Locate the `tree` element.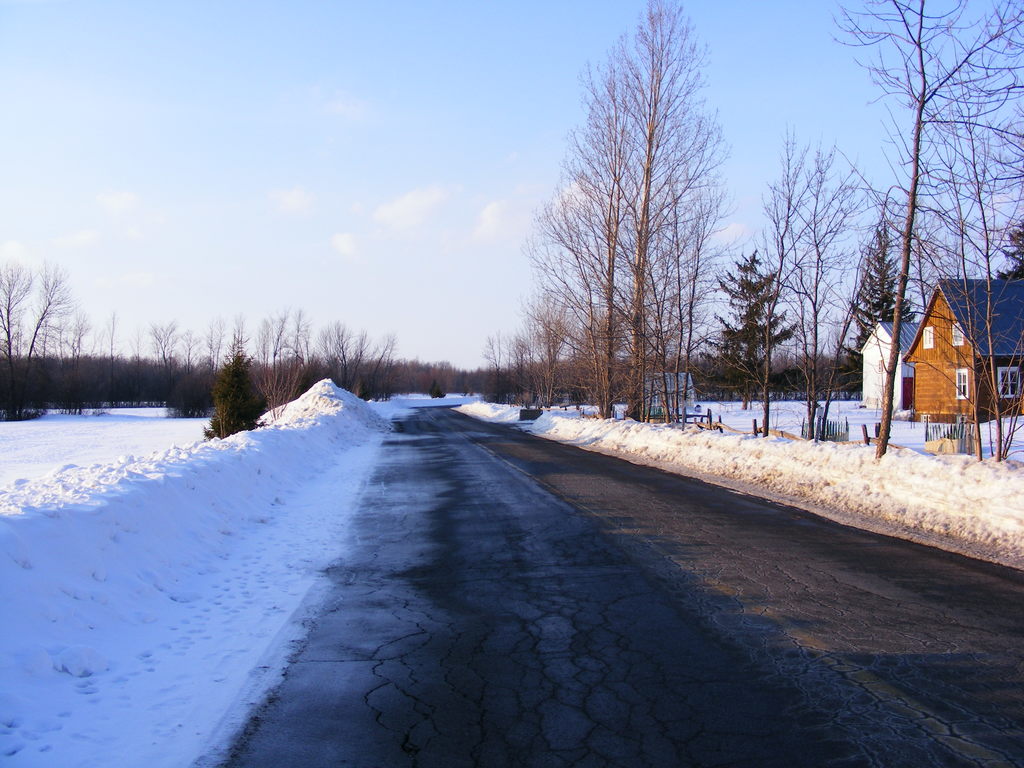
Element bbox: (712, 252, 797, 430).
